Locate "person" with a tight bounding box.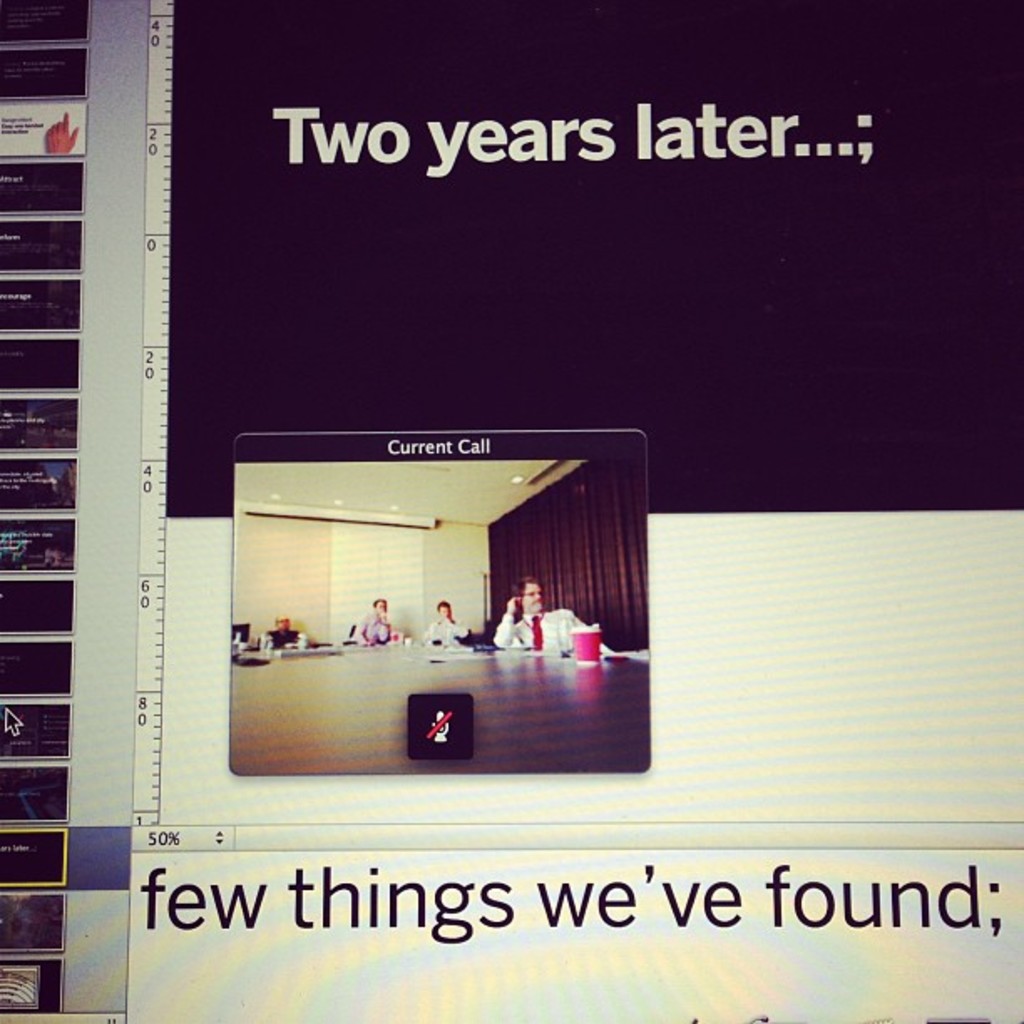
350:597:402:649.
